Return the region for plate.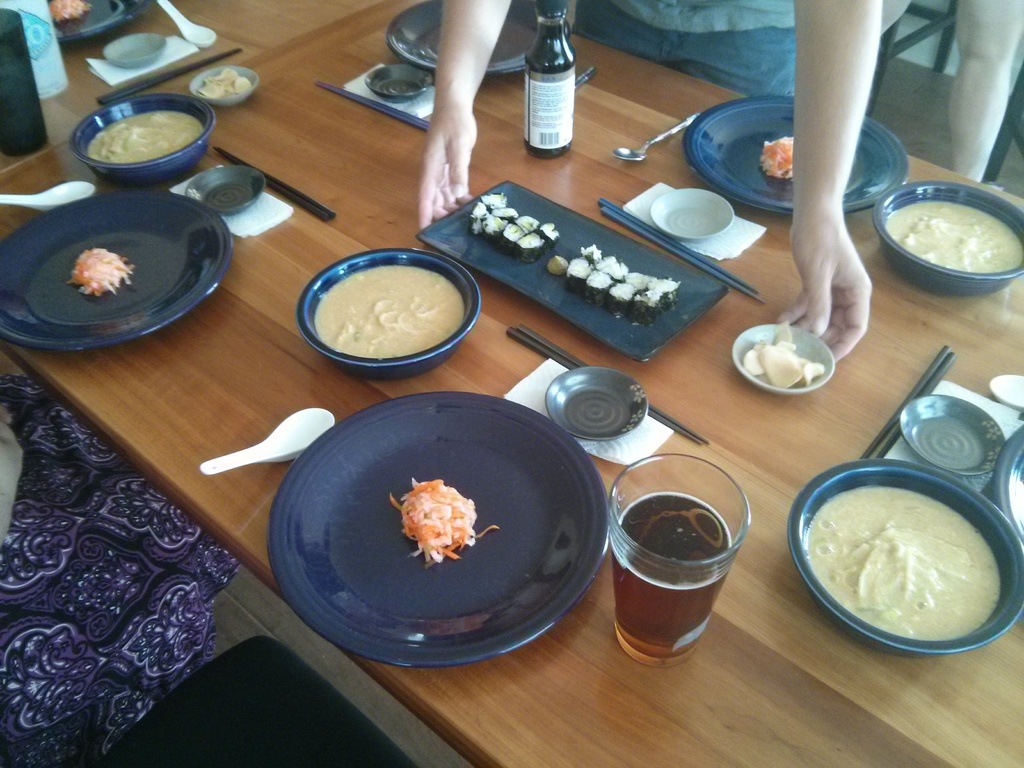
region(266, 390, 607, 669).
